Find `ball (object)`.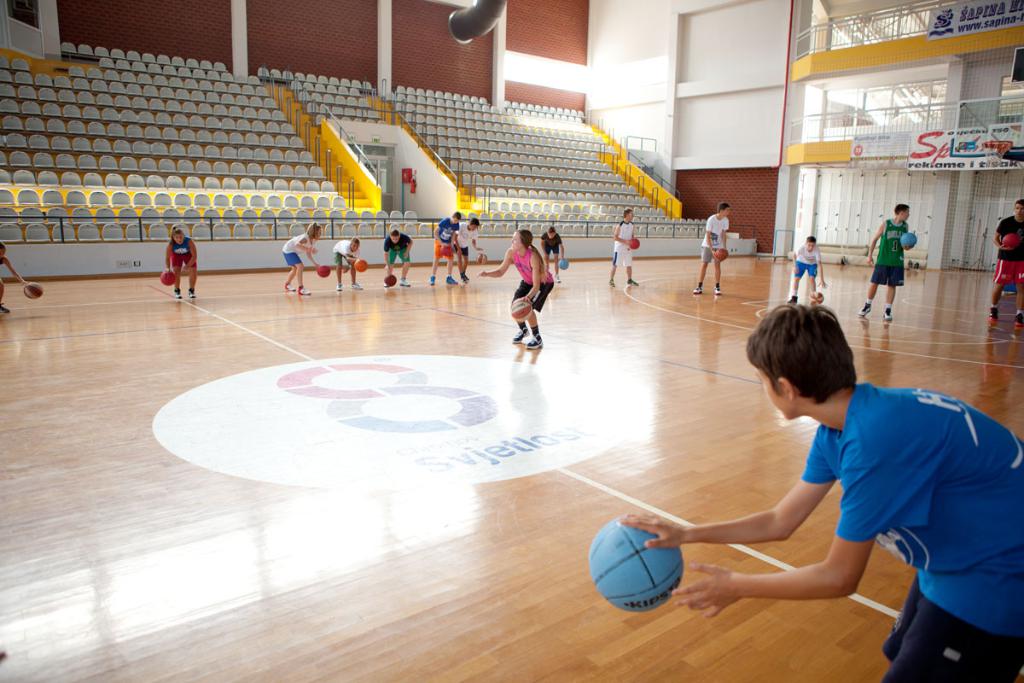
Rect(24, 286, 43, 296).
